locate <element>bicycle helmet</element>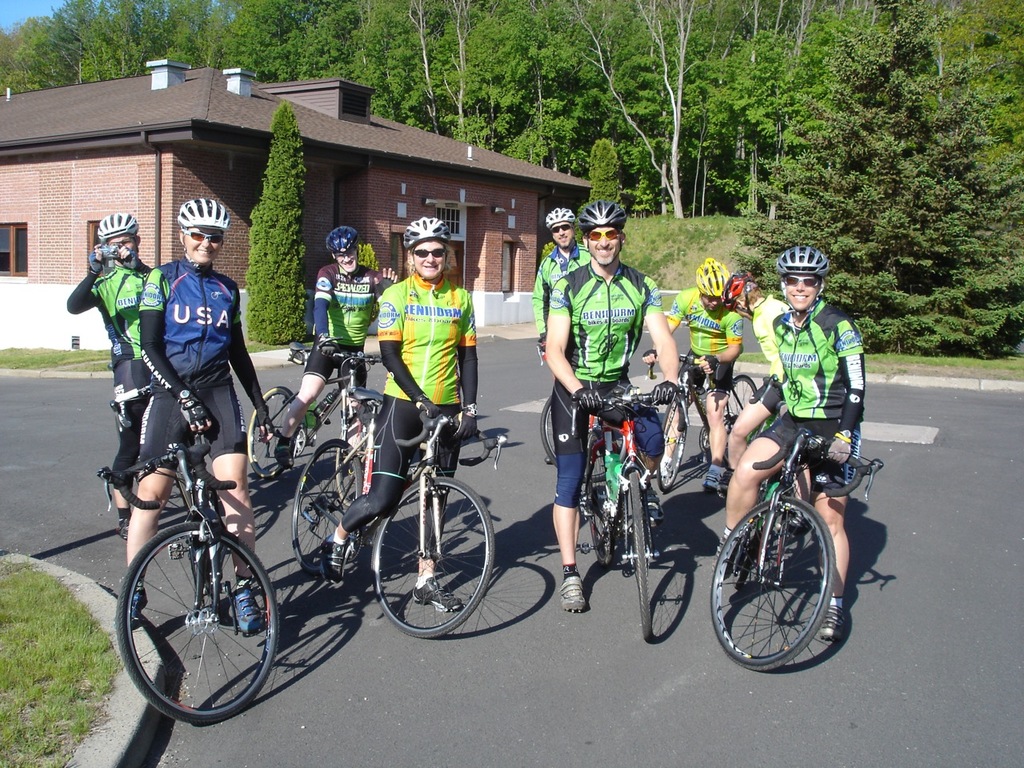
(left=721, top=268, right=758, bottom=318)
